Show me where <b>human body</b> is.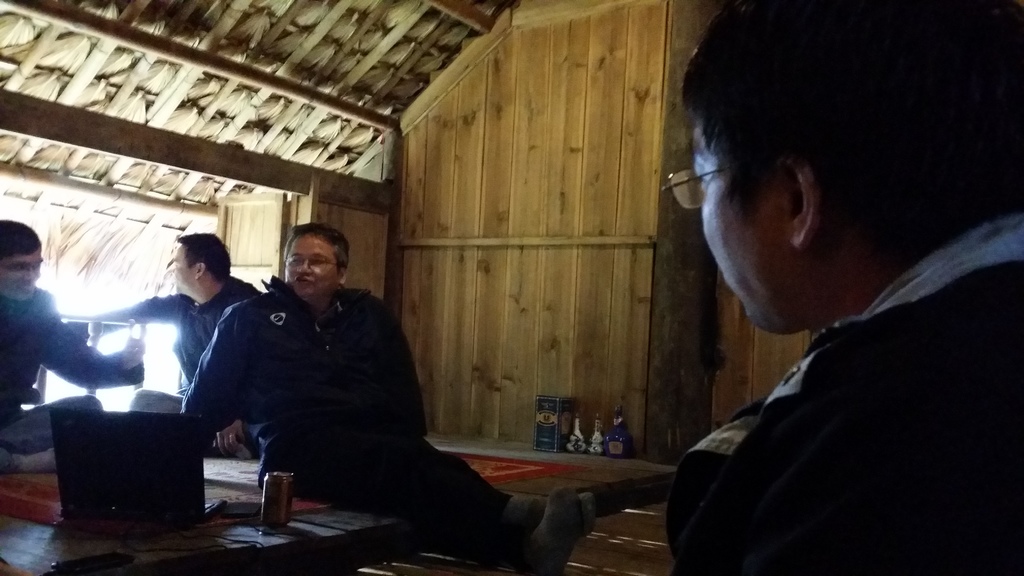
<b>human body</b> is at bbox=(665, 214, 1023, 575).
